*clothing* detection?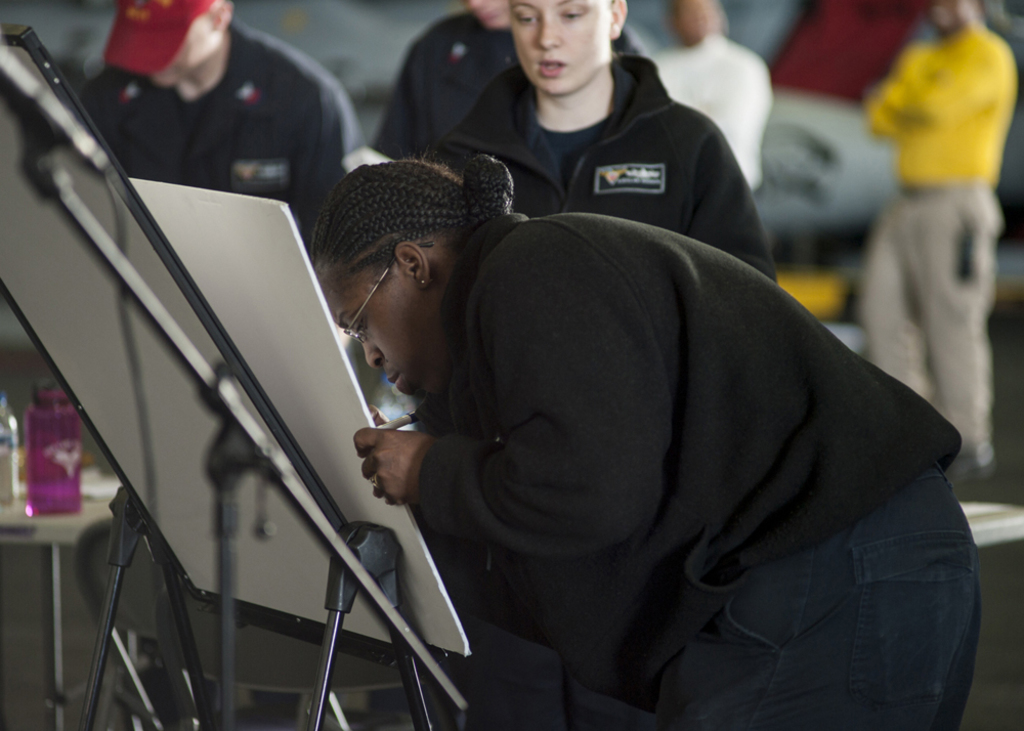
(x1=859, y1=13, x2=1020, y2=469)
